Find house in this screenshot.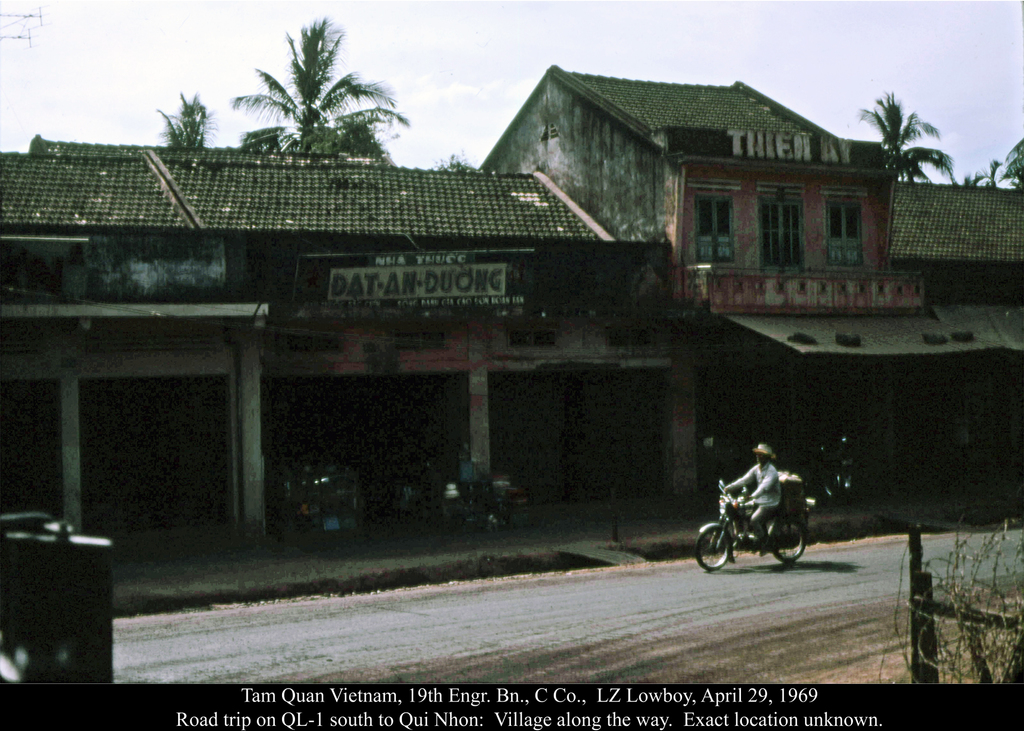
The bounding box for house is pyautogui.locateOnScreen(473, 63, 1023, 500).
